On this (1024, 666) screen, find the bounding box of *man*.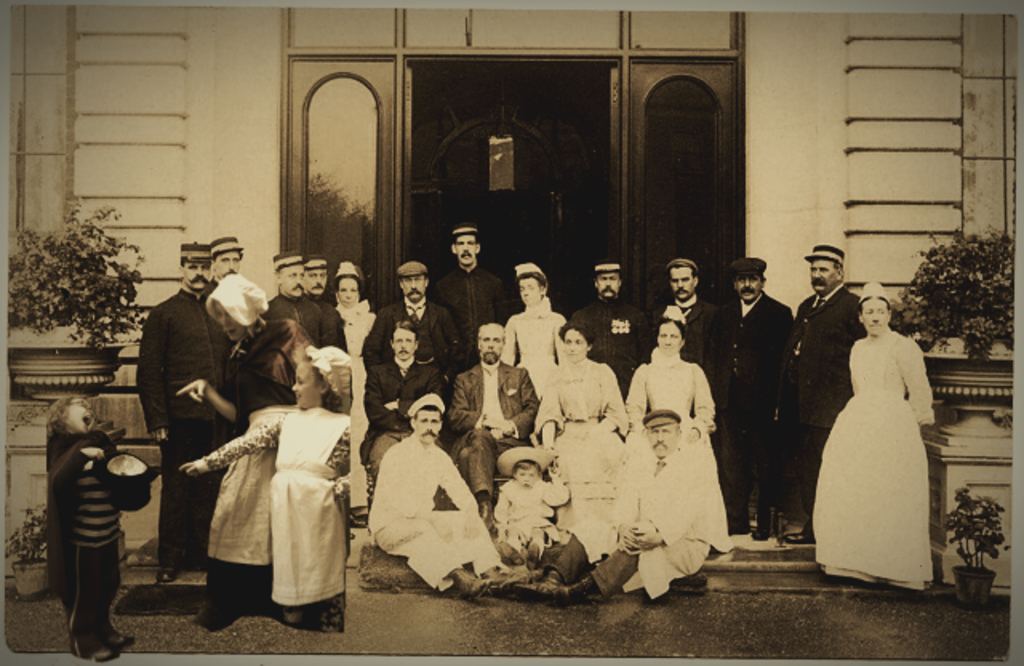
Bounding box: <region>648, 261, 731, 530</region>.
